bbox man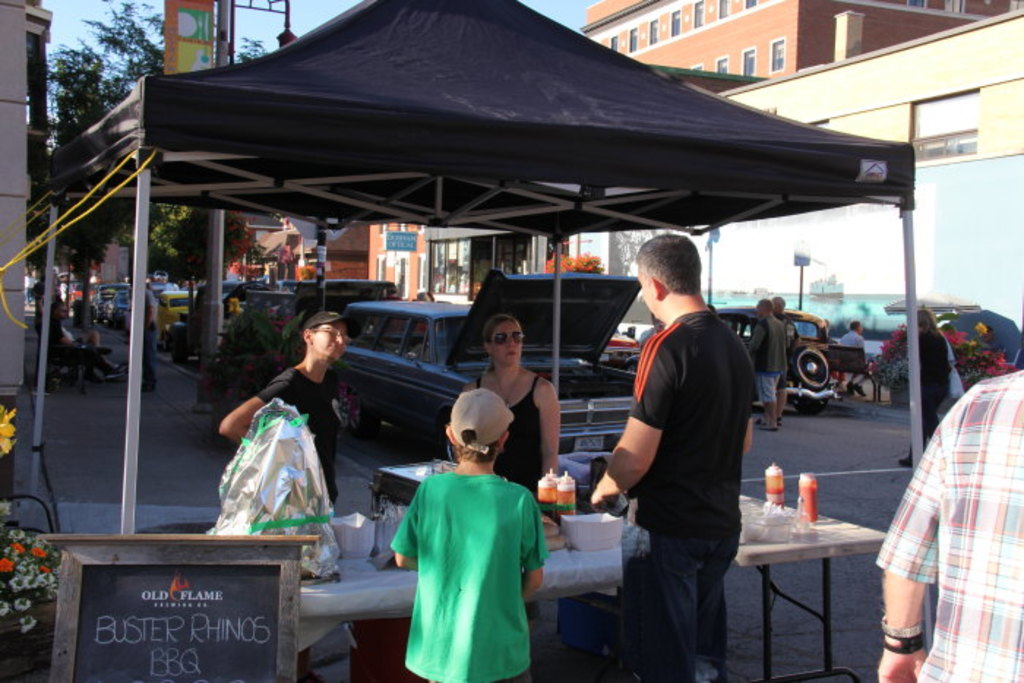
bbox=(592, 235, 769, 679)
